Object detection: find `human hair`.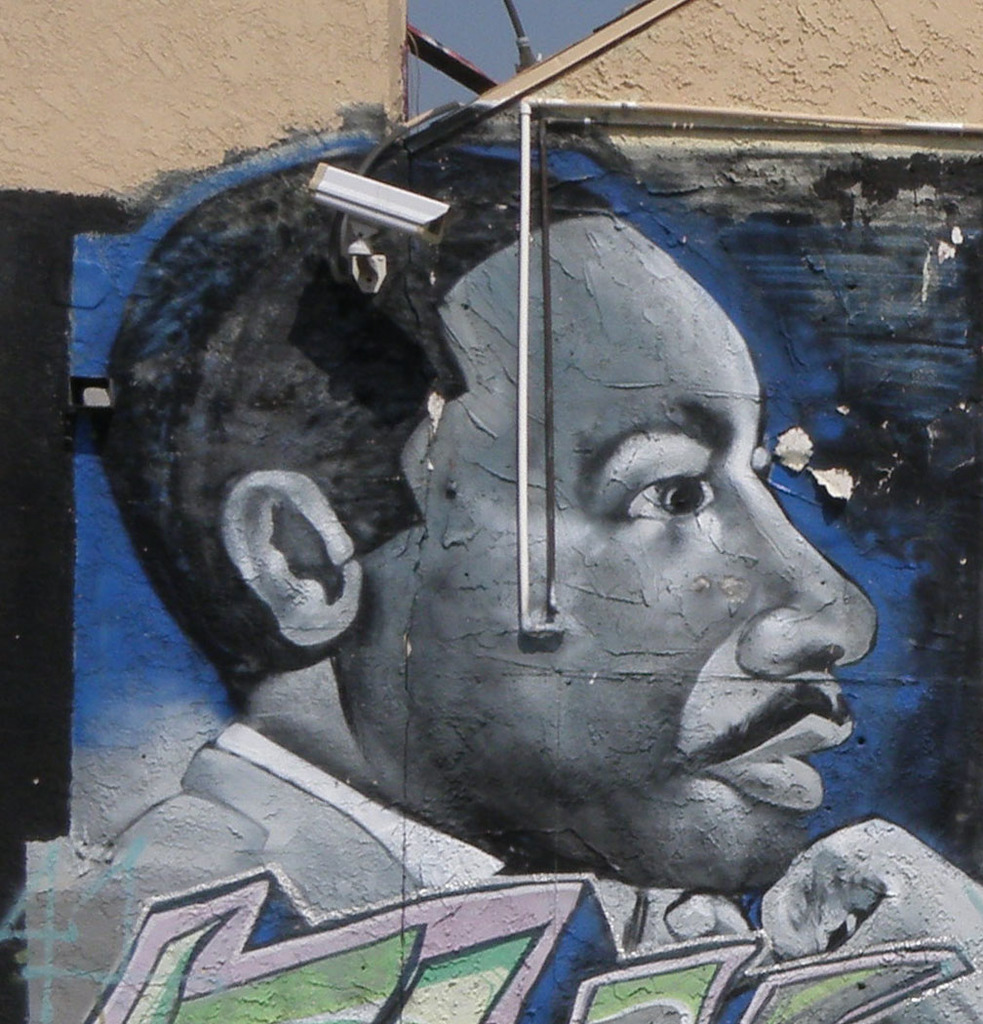
<bbox>90, 138, 615, 704</bbox>.
